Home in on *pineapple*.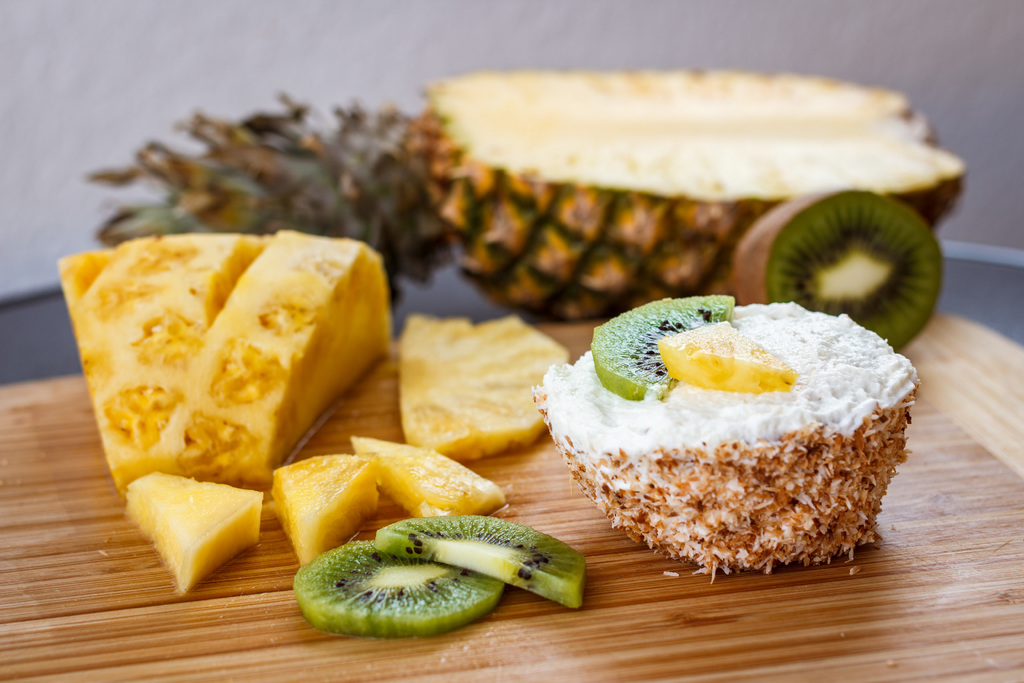
Homed in at <bbox>122, 466, 271, 592</bbox>.
